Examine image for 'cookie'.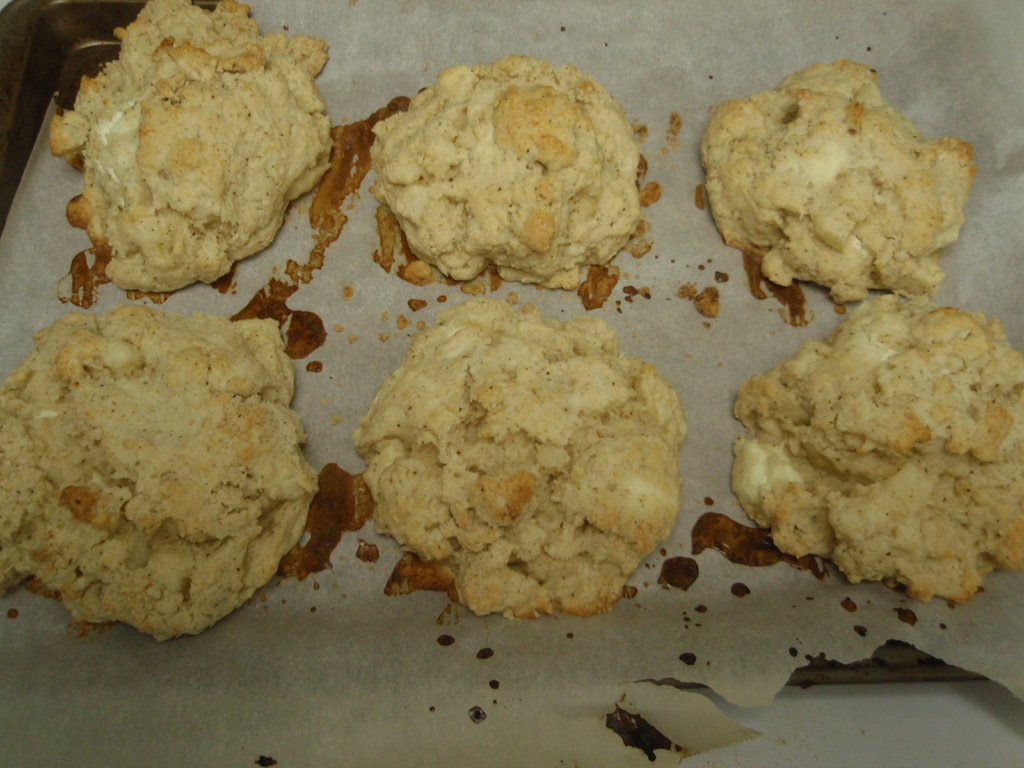
Examination result: <bbox>696, 54, 979, 307</bbox>.
